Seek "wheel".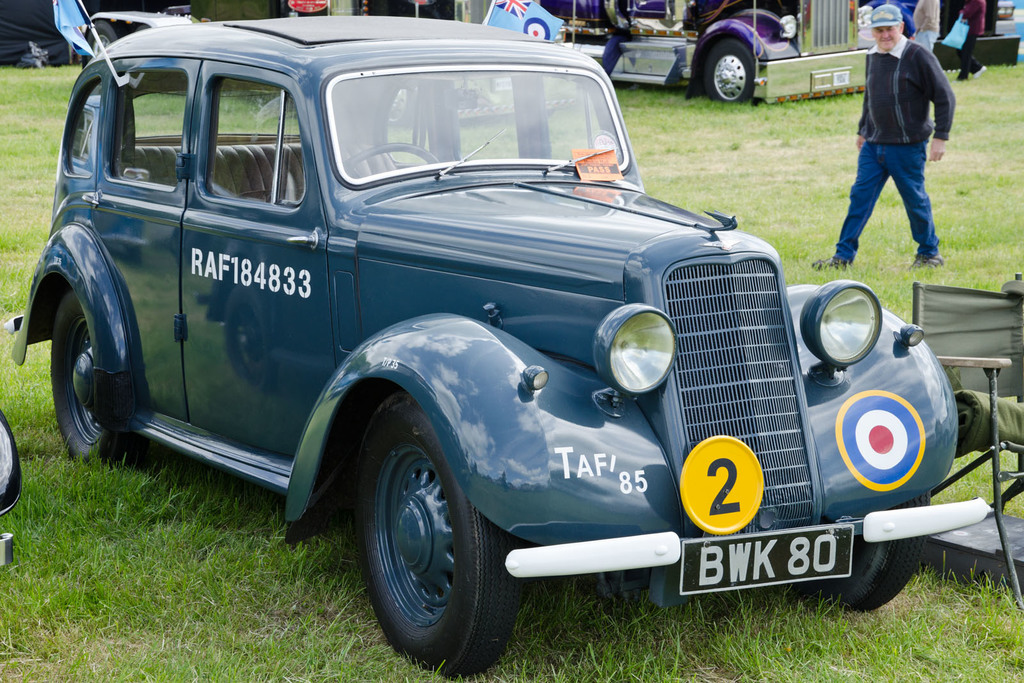
50,291,147,465.
